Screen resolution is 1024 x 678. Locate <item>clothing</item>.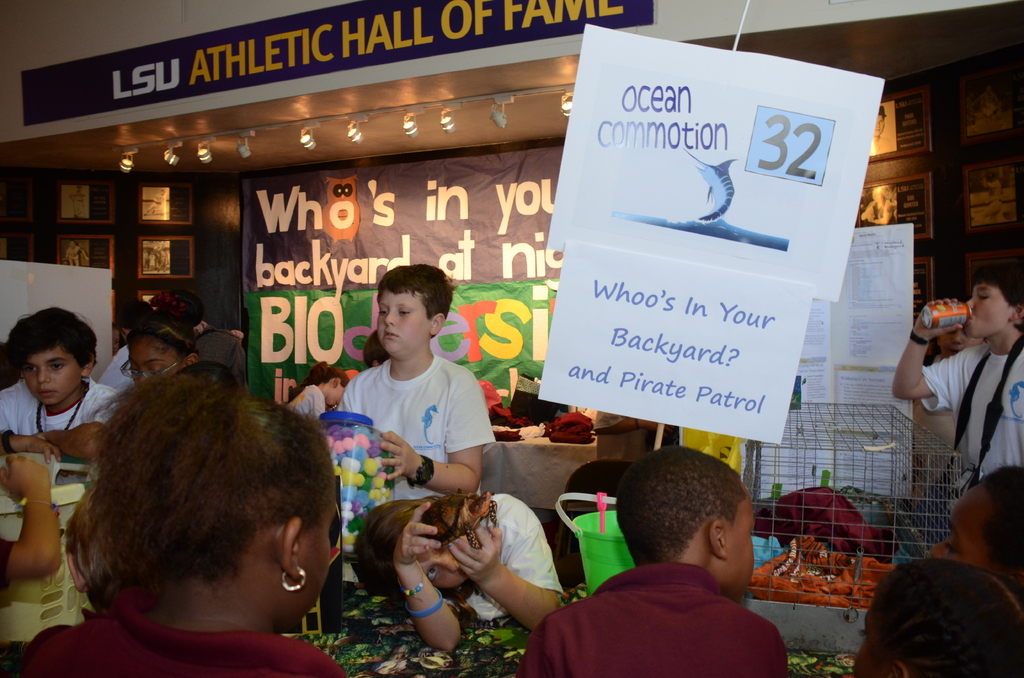
[447, 483, 553, 620].
